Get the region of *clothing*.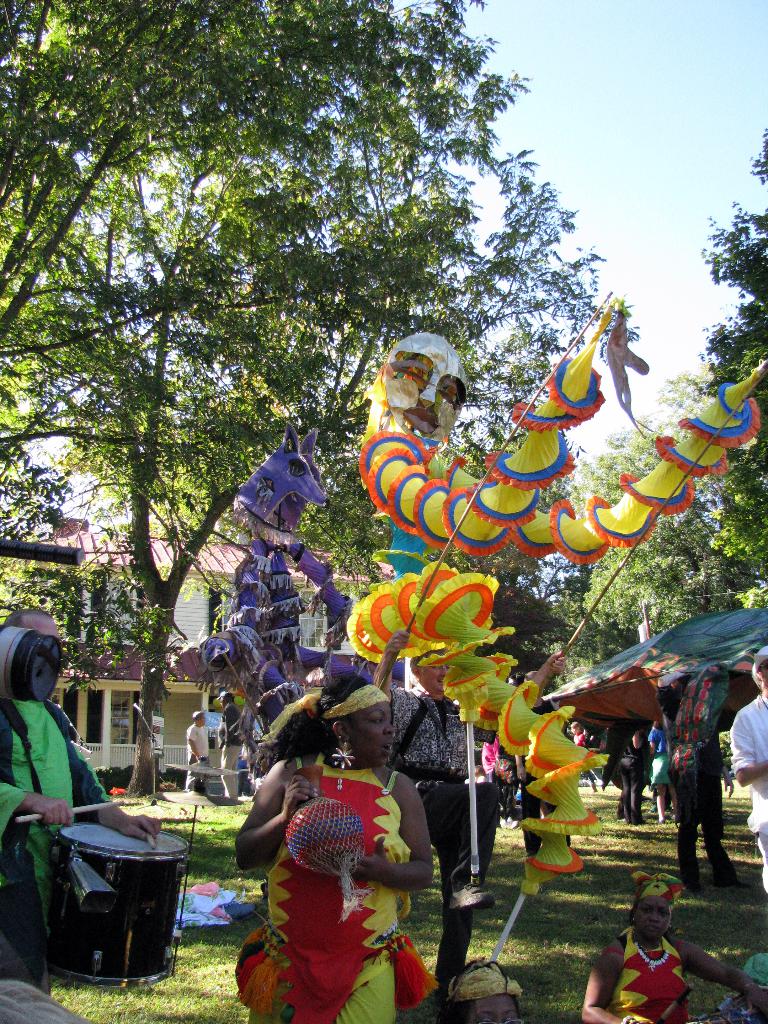
detection(0, 676, 172, 981).
